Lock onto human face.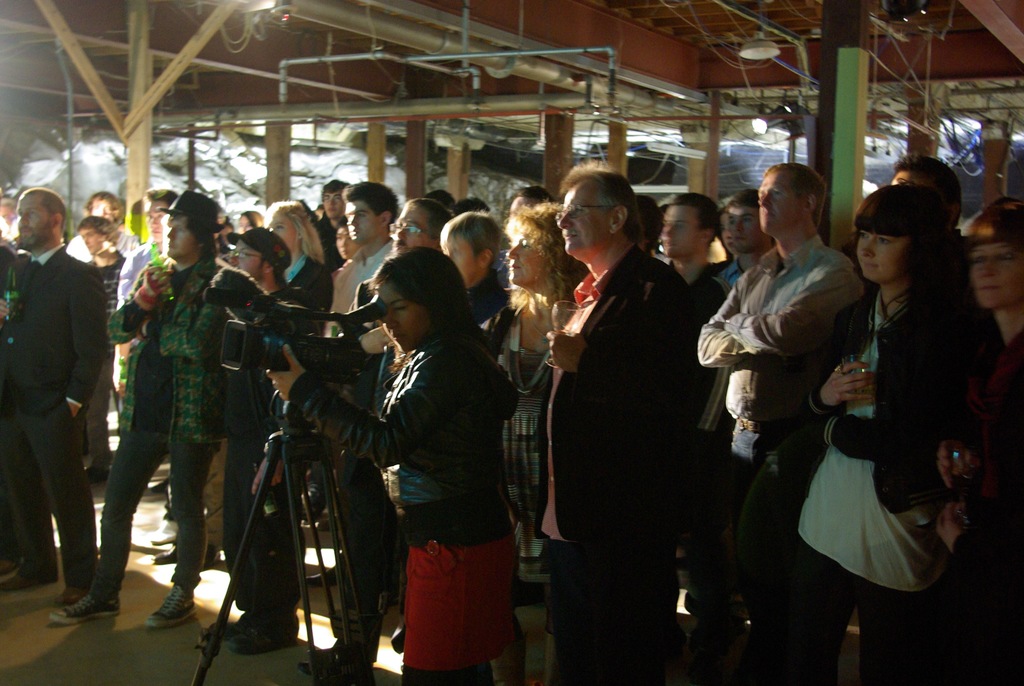
Locked: 342,204,382,238.
